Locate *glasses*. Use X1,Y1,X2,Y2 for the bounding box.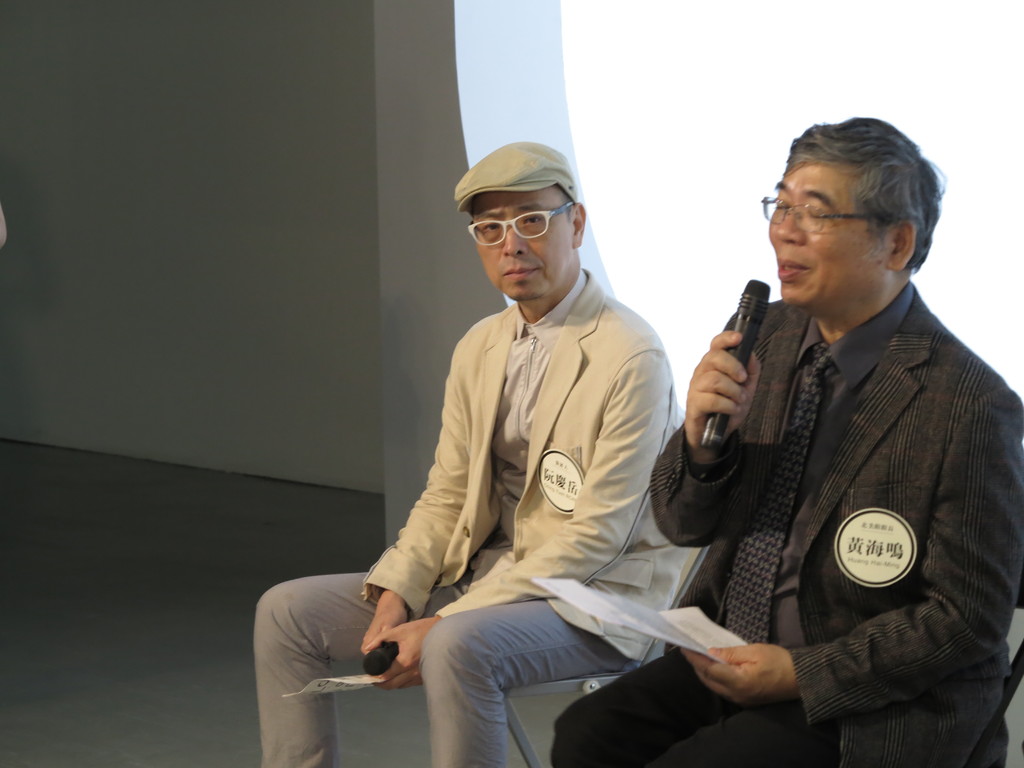
458,195,587,247.
